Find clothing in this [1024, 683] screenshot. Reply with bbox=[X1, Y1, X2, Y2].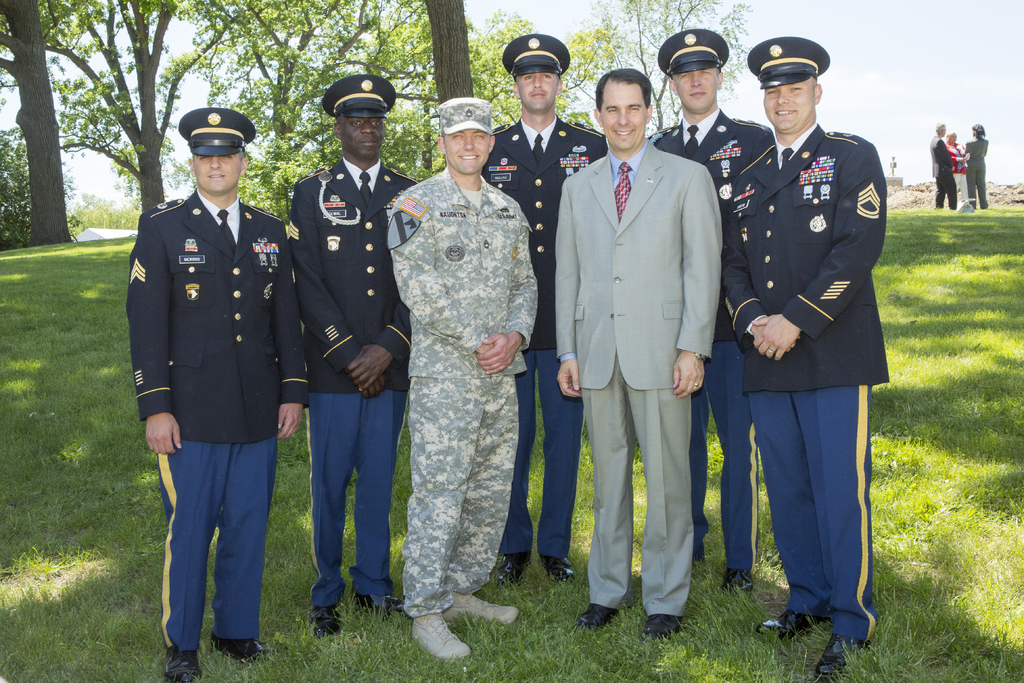
bbox=[945, 142, 966, 203].
